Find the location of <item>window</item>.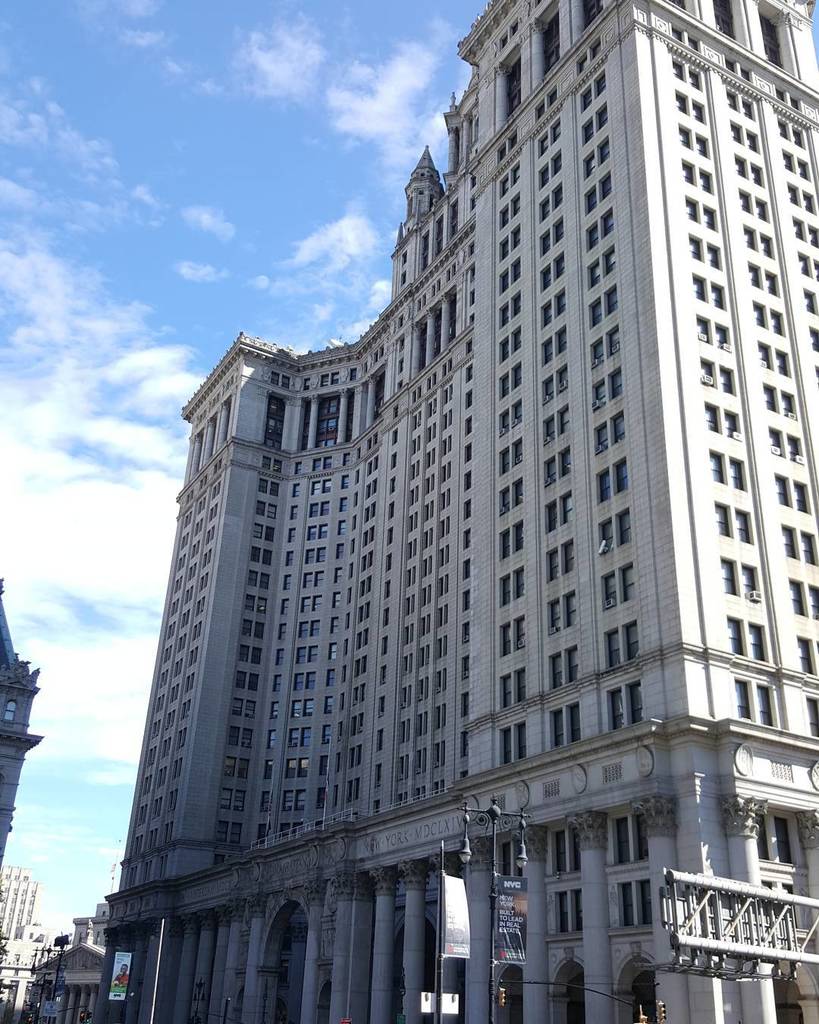
Location: locate(548, 642, 574, 685).
